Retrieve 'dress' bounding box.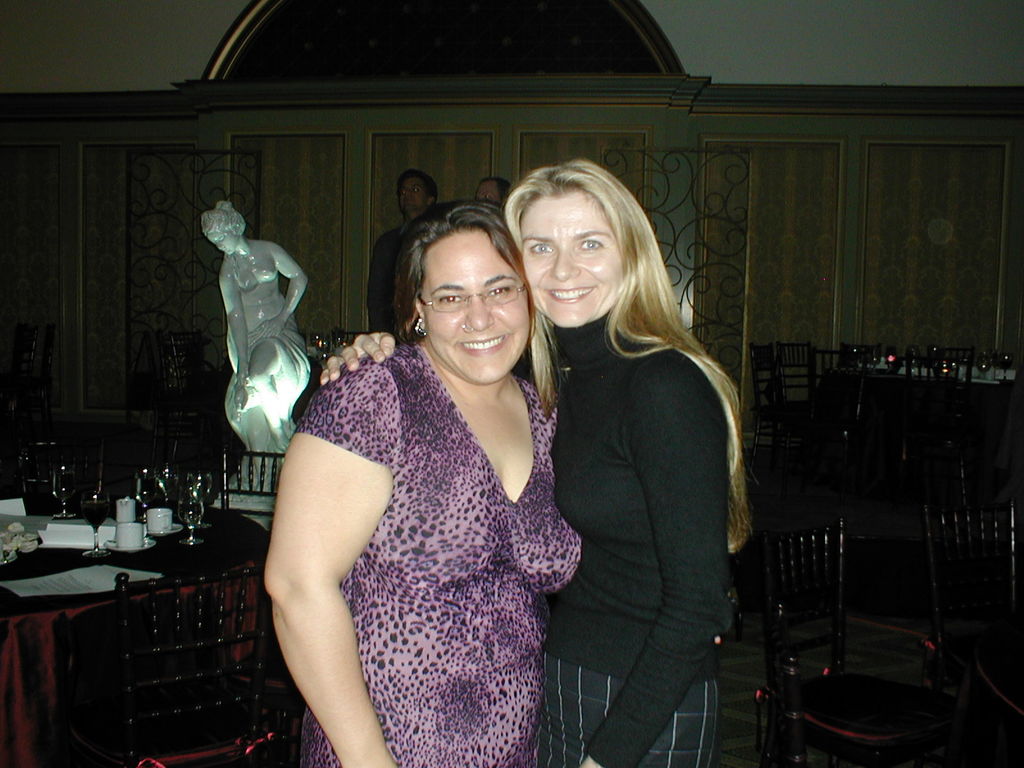
Bounding box: BBox(292, 341, 589, 767).
